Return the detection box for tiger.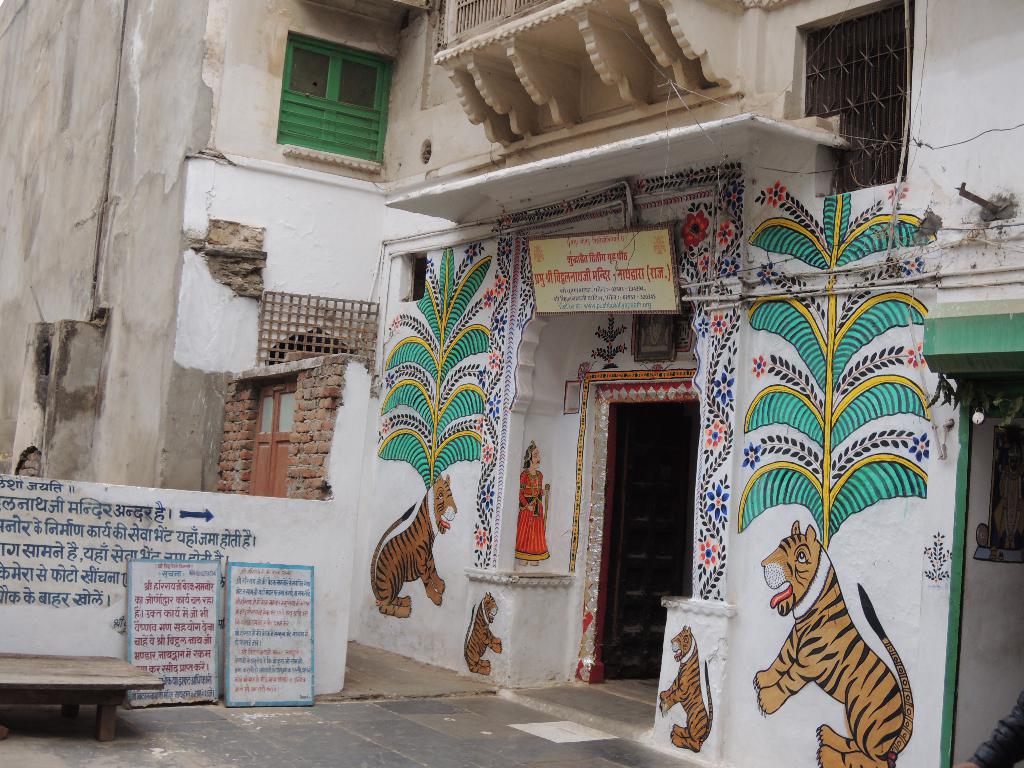
370/475/457/618.
